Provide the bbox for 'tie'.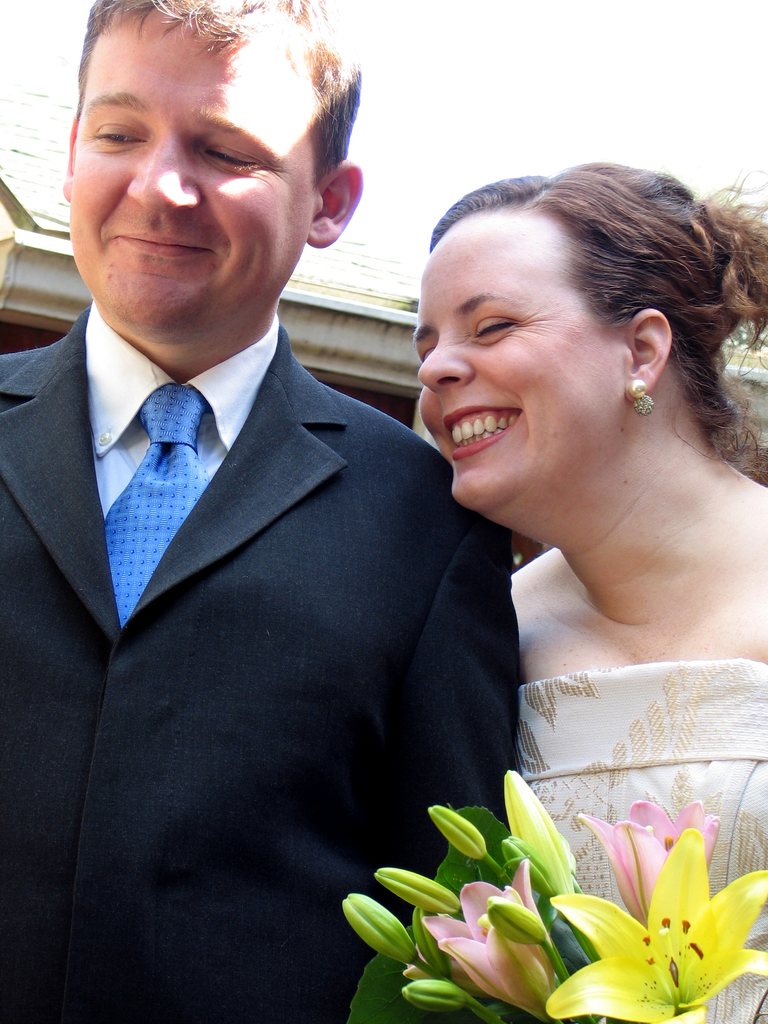
104/385/209/623.
